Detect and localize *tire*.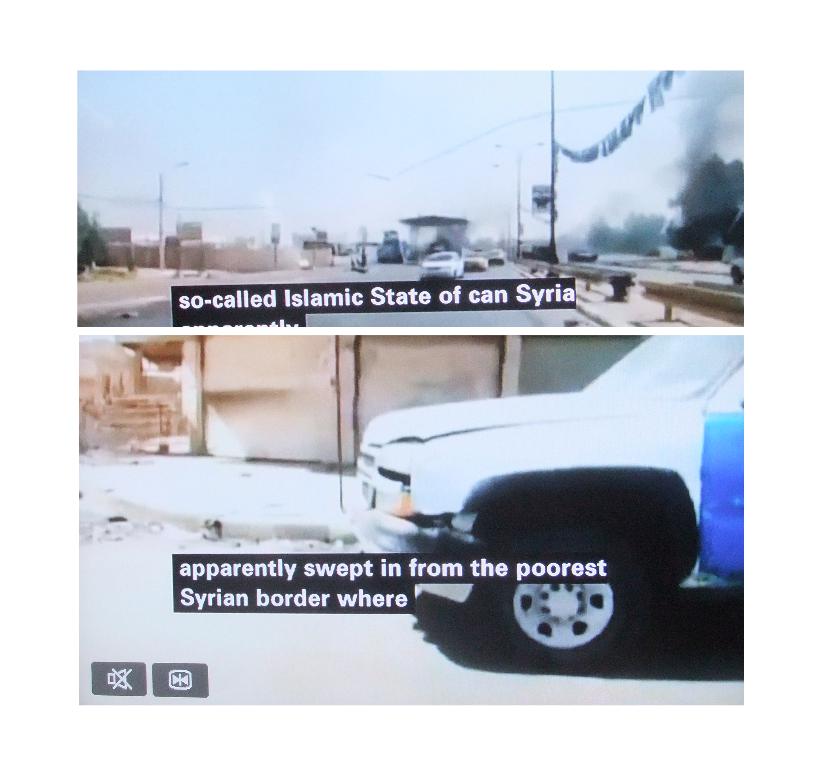
Localized at {"x1": 482, "y1": 539, "x2": 627, "y2": 665}.
